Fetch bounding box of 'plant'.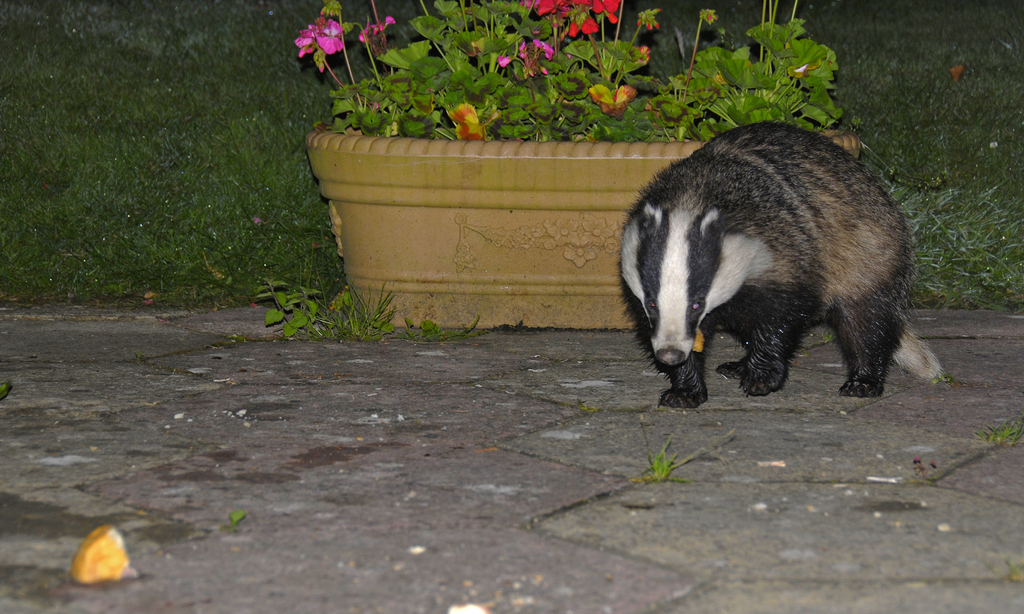
Bbox: [x1=647, y1=441, x2=673, y2=483].
